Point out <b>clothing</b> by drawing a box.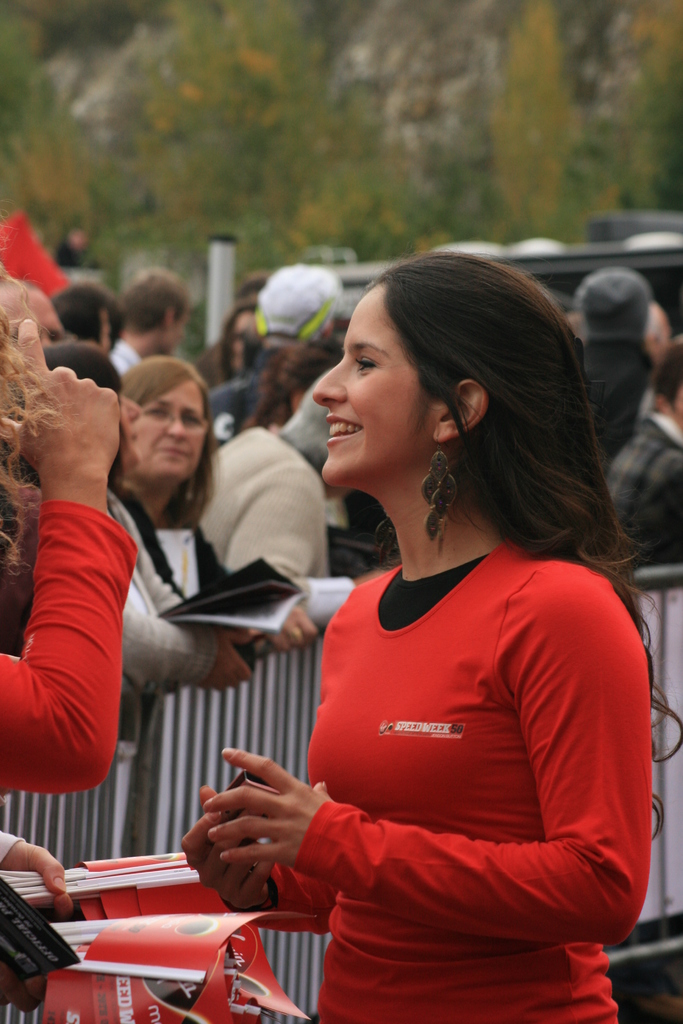
box=[98, 326, 149, 390].
